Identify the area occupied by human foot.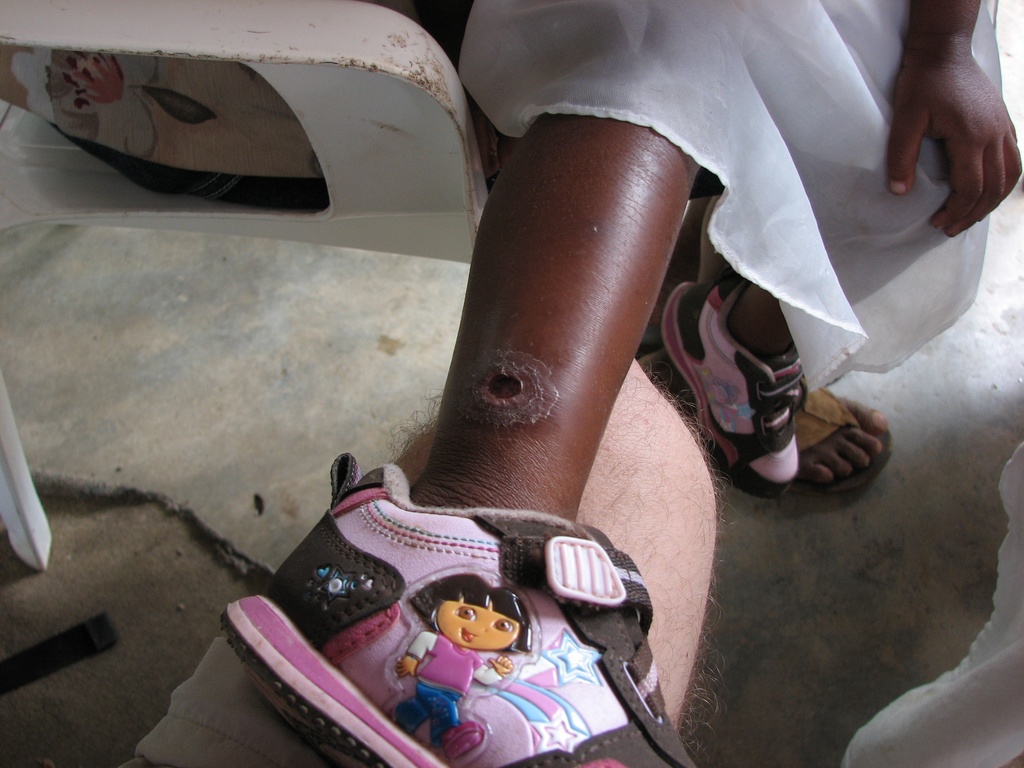
Area: bbox=[656, 289, 867, 500].
